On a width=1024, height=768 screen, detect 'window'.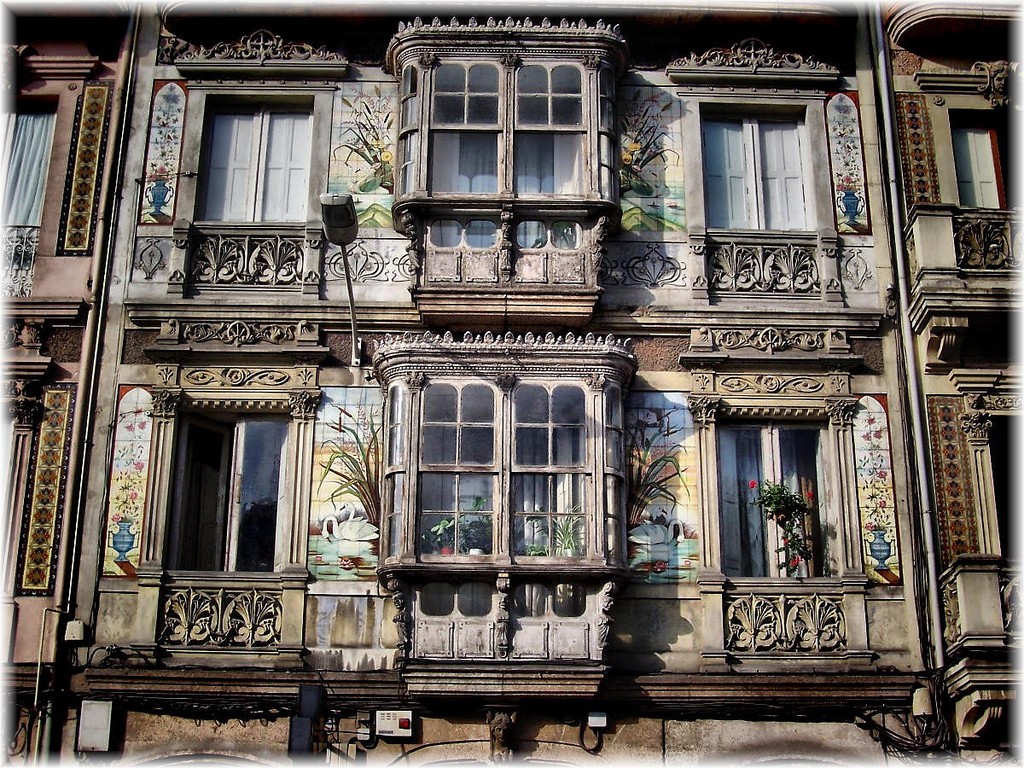
393:46:625:304.
